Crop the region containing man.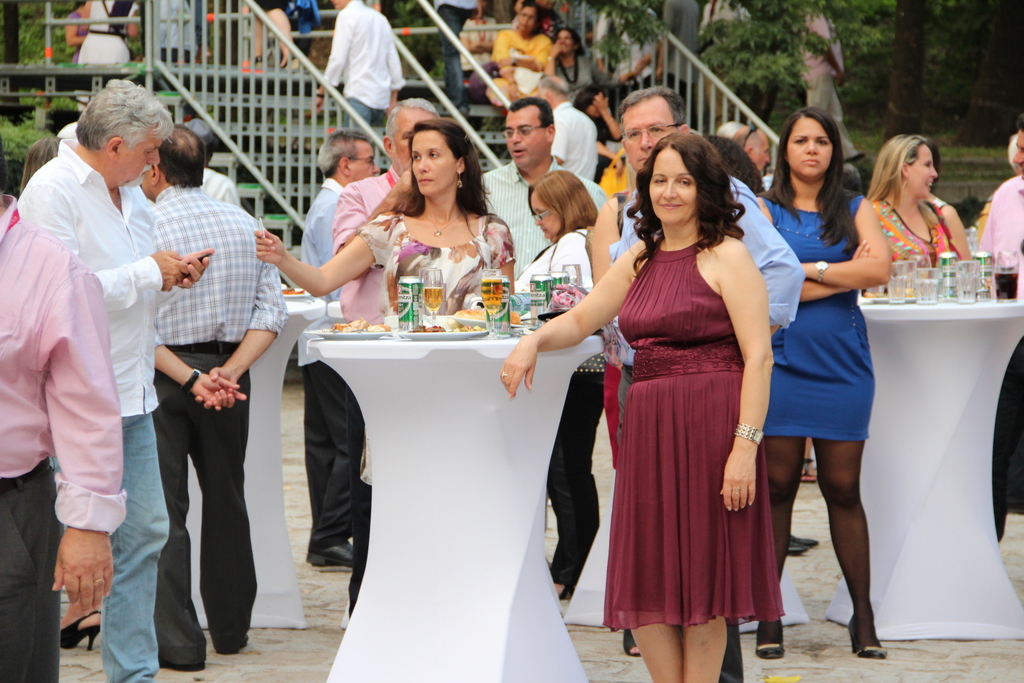
Crop region: 605,81,806,682.
